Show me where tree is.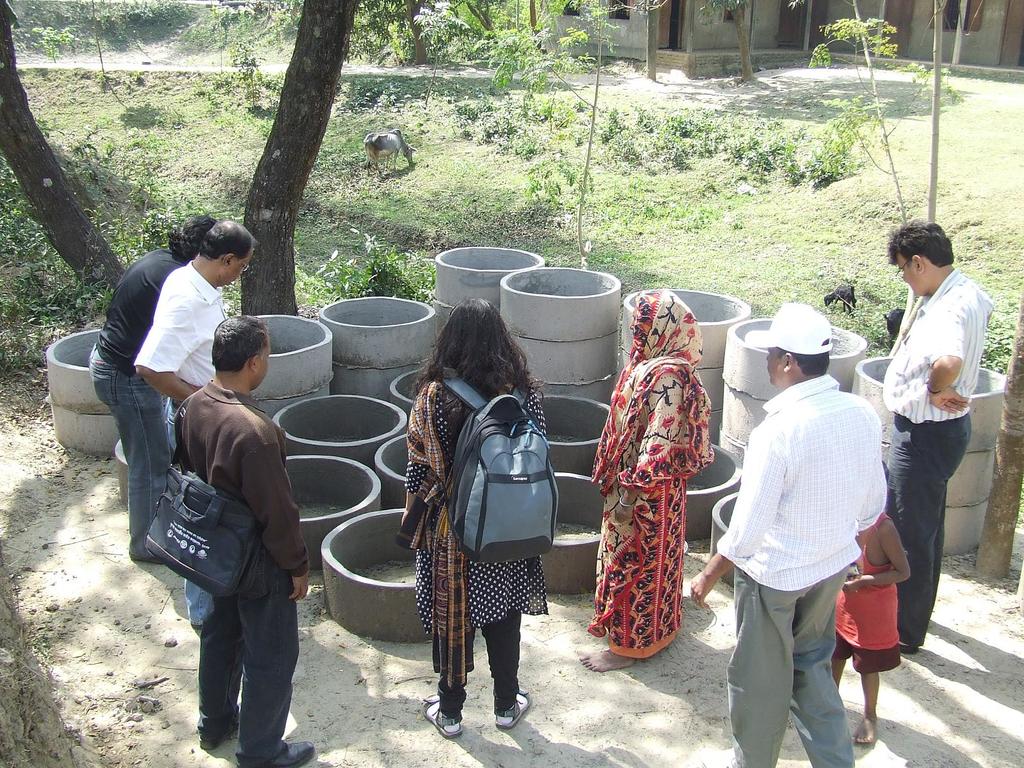
tree is at left=788, top=0, right=975, bottom=232.
